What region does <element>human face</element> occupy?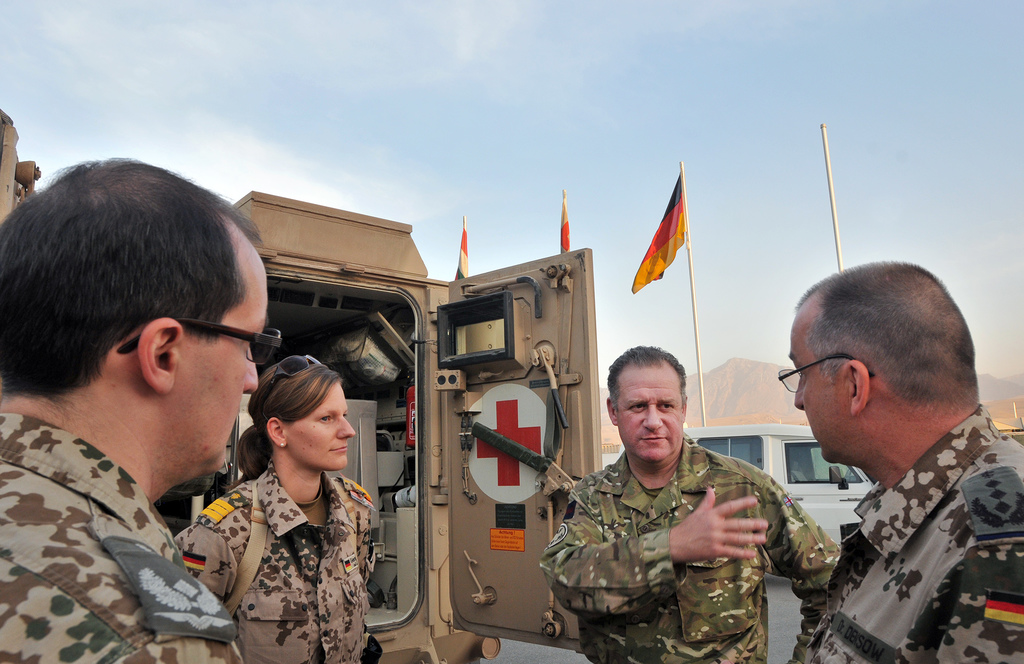
289, 383, 355, 472.
